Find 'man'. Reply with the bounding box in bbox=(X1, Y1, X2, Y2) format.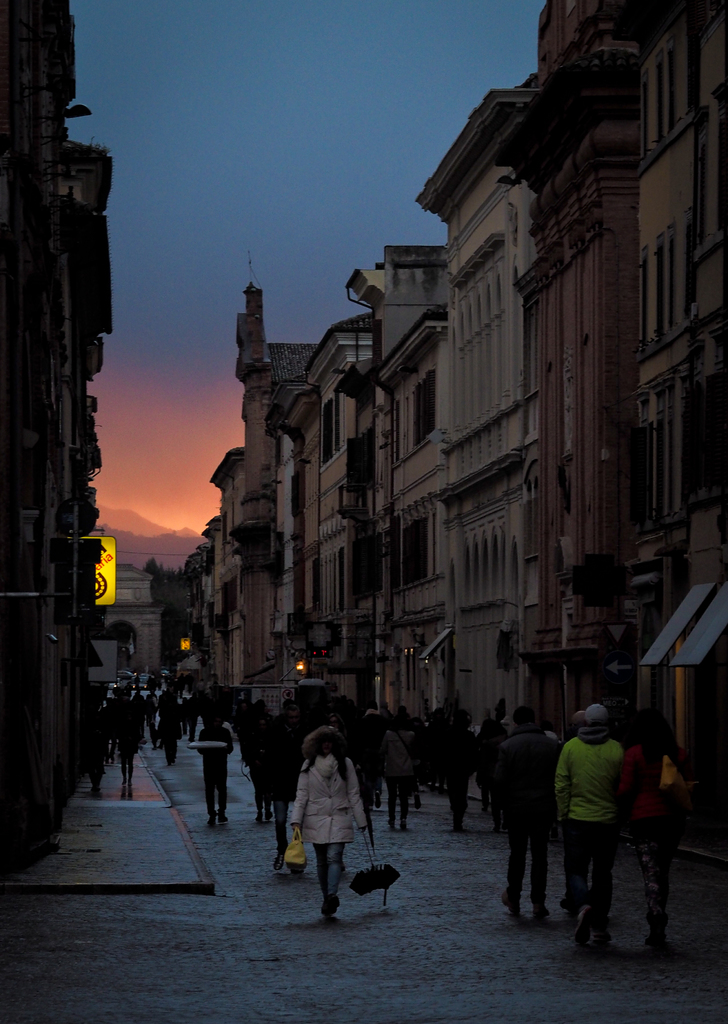
bbox=(492, 707, 565, 920).
